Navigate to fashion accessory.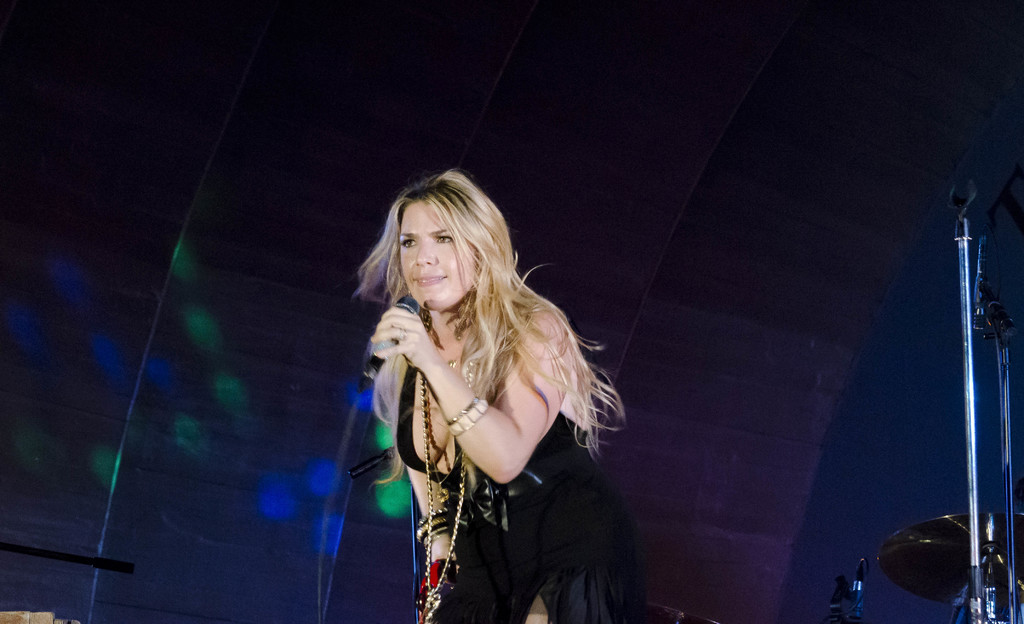
Navigation target: detection(405, 286, 412, 295).
